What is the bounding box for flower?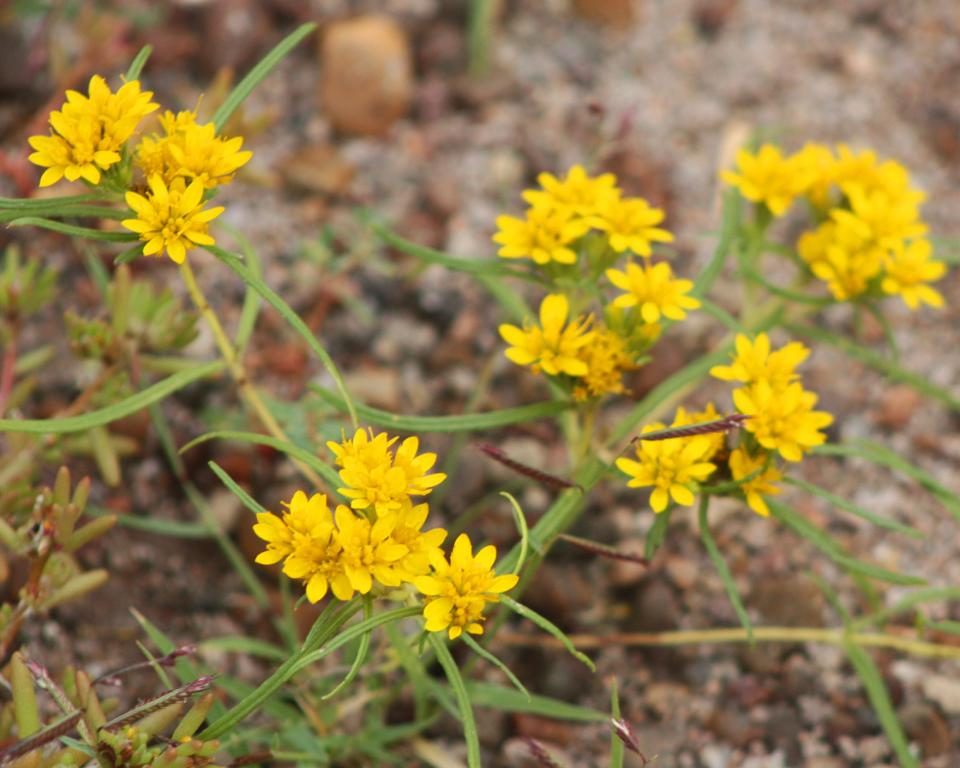
bbox=(609, 259, 705, 323).
